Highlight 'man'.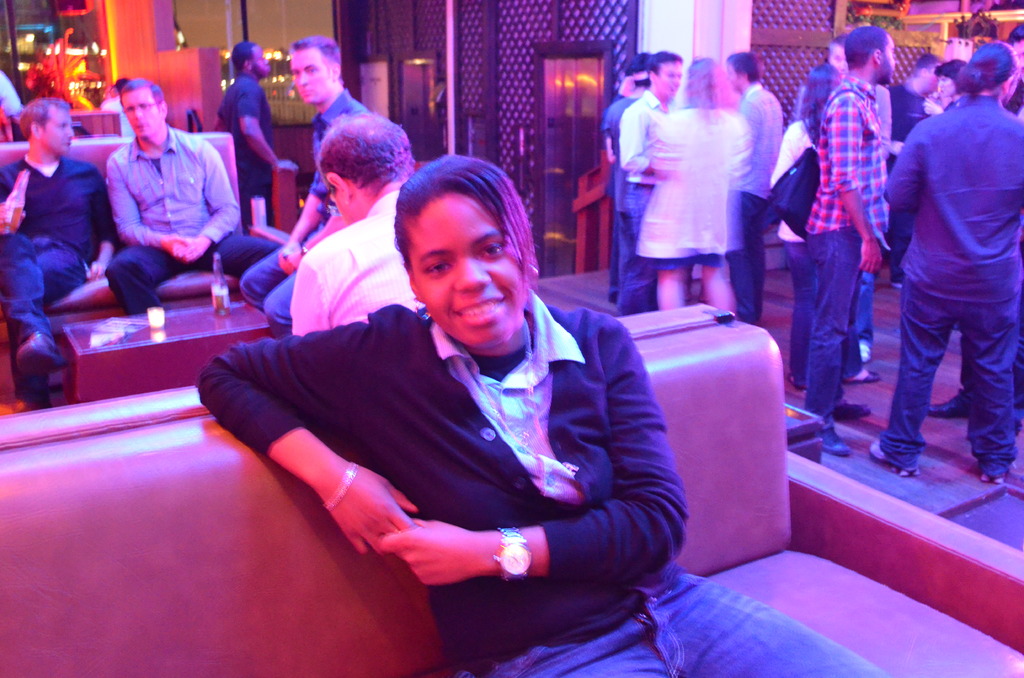
Highlighted region: x1=829, y1=35, x2=847, y2=79.
